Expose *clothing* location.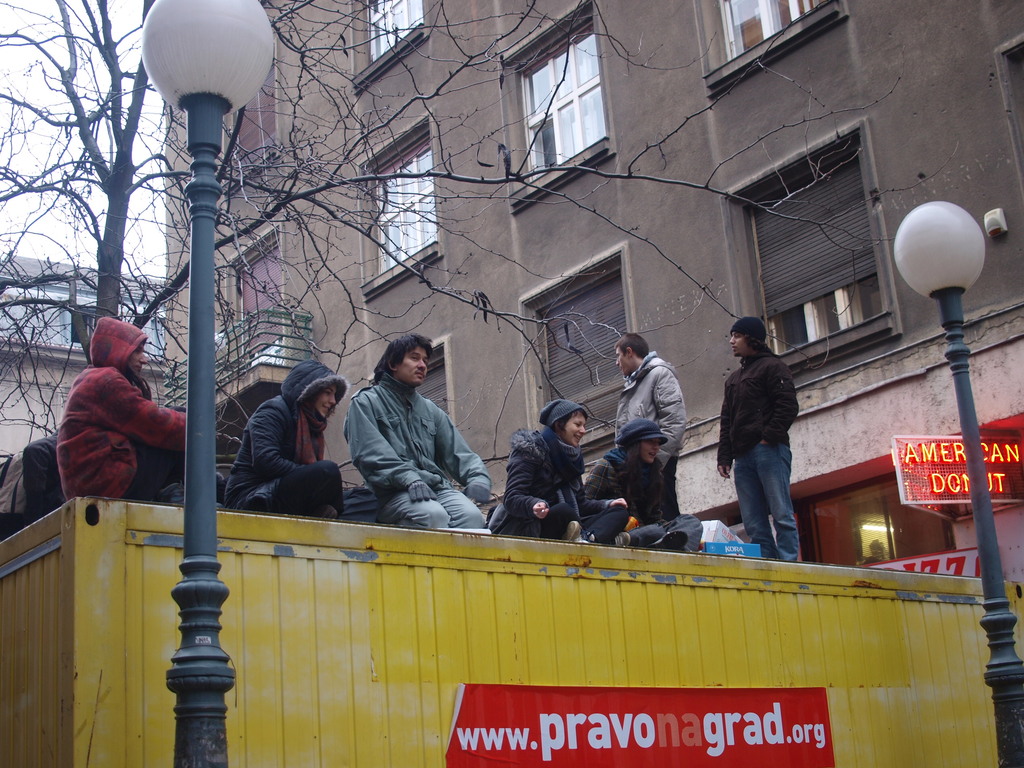
Exposed at [621, 364, 687, 514].
